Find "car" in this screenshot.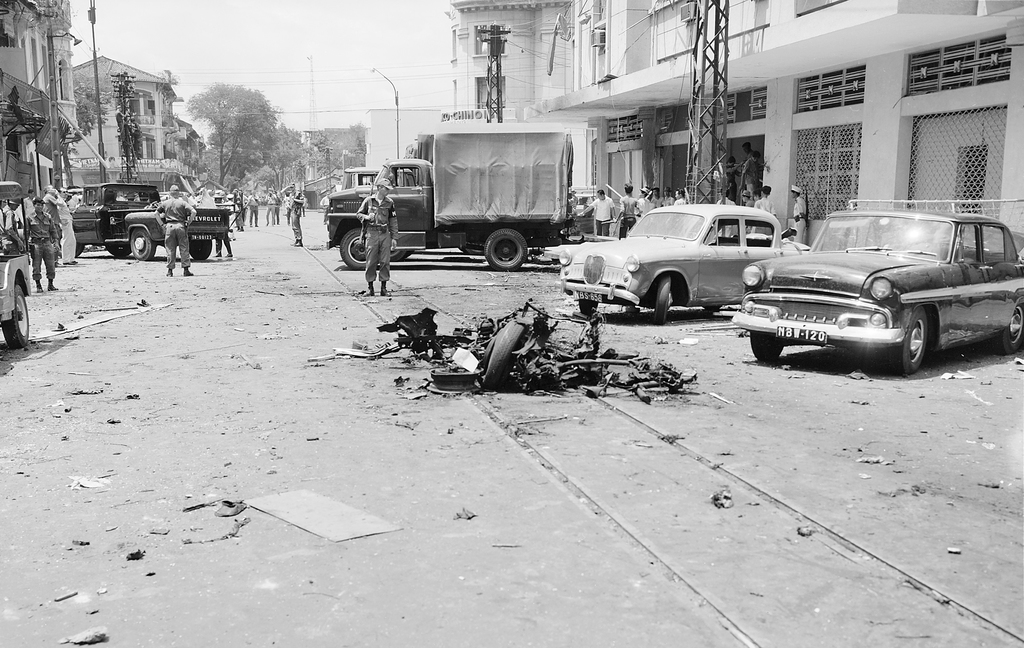
The bounding box for "car" is (0, 177, 34, 348).
